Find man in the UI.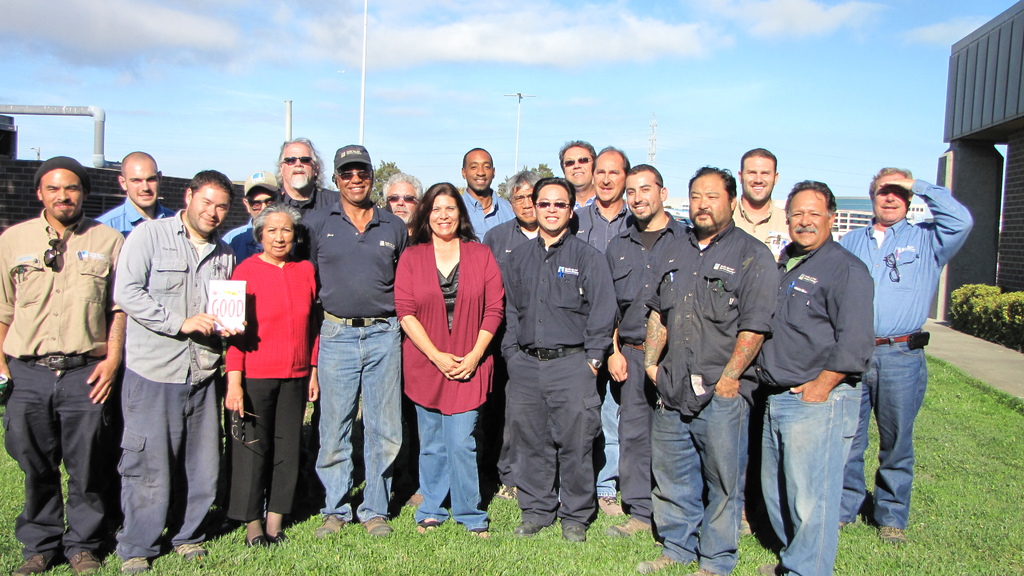
UI element at 836:167:970:543.
